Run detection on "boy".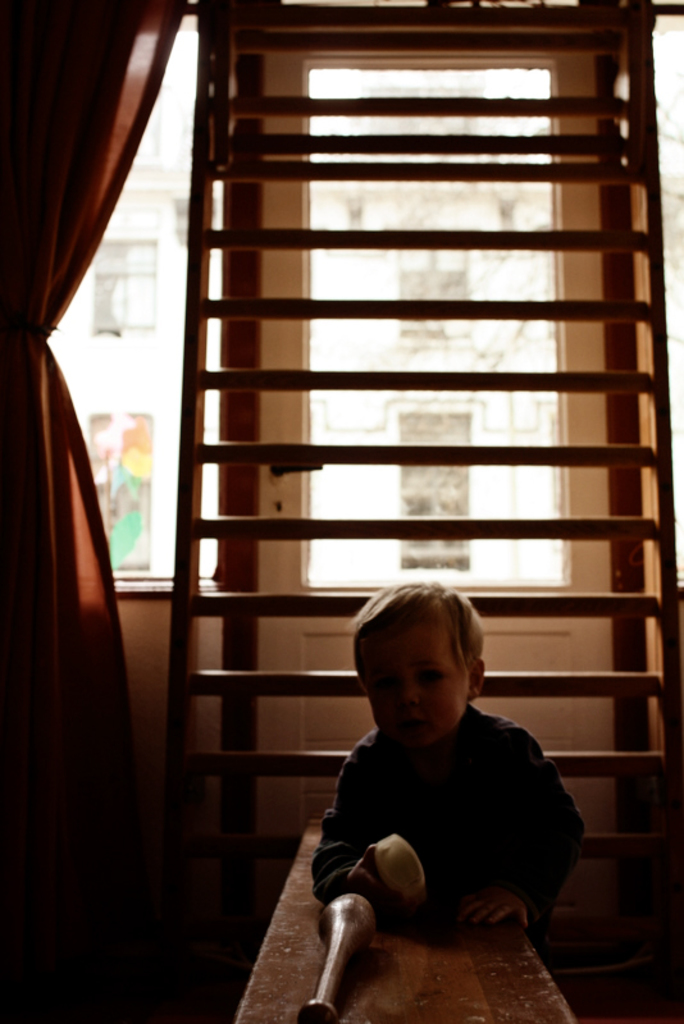
Result: x1=313, y1=585, x2=587, y2=931.
